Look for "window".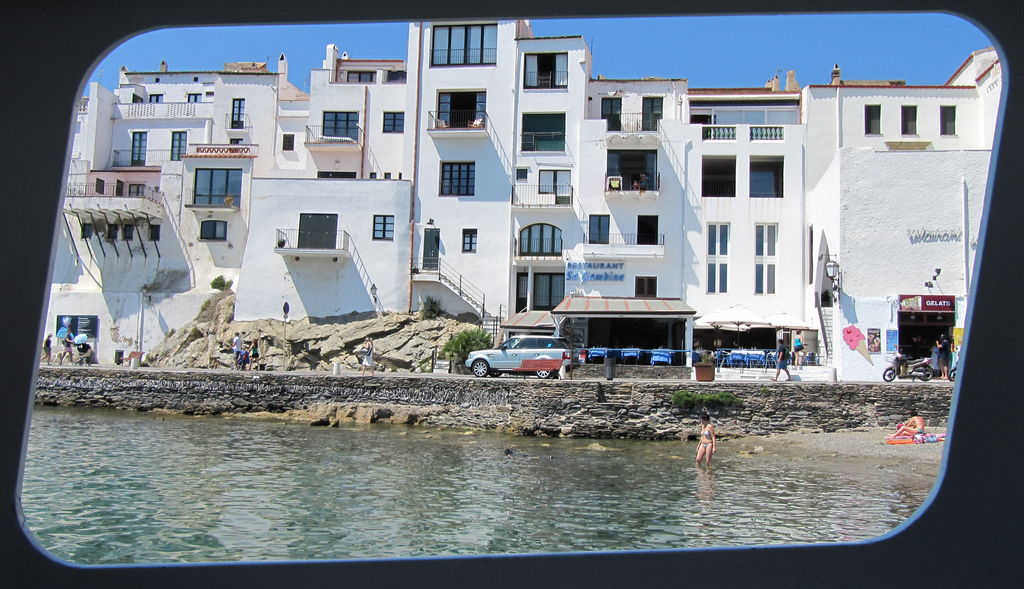
Found: (x1=521, y1=99, x2=562, y2=150).
